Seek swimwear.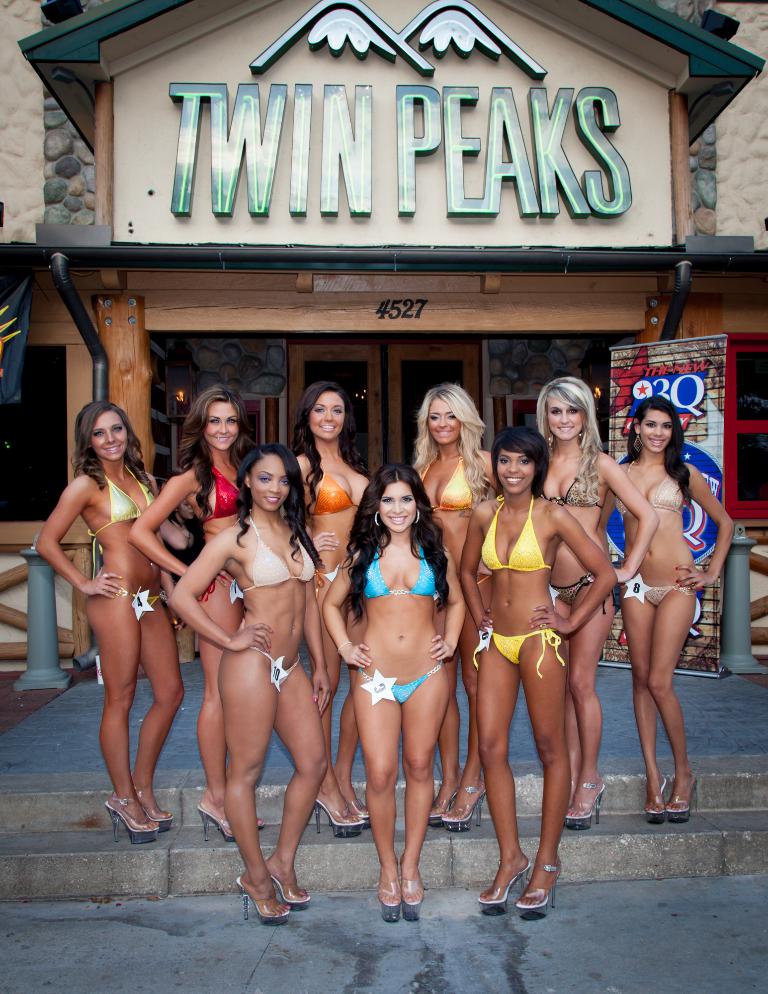
[623,462,685,516].
